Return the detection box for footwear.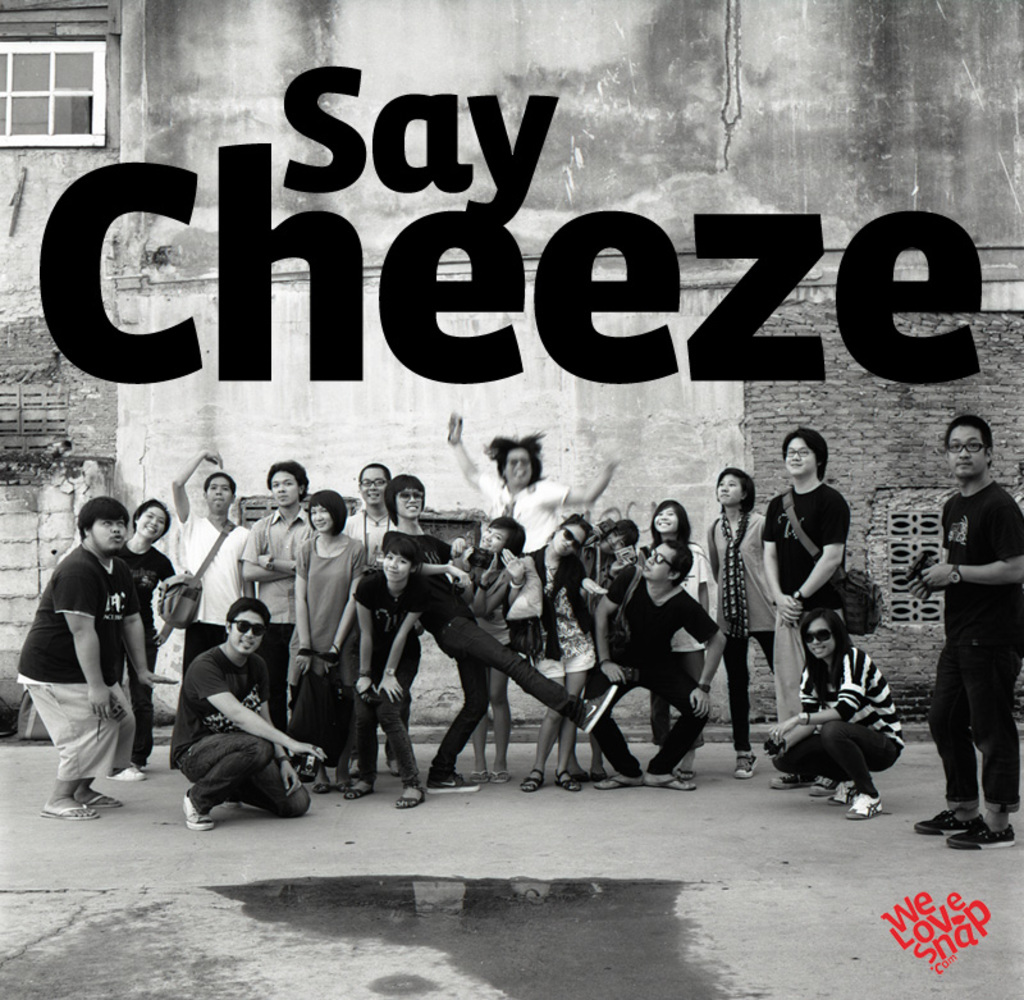
l=824, t=781, r=855, b=803.
